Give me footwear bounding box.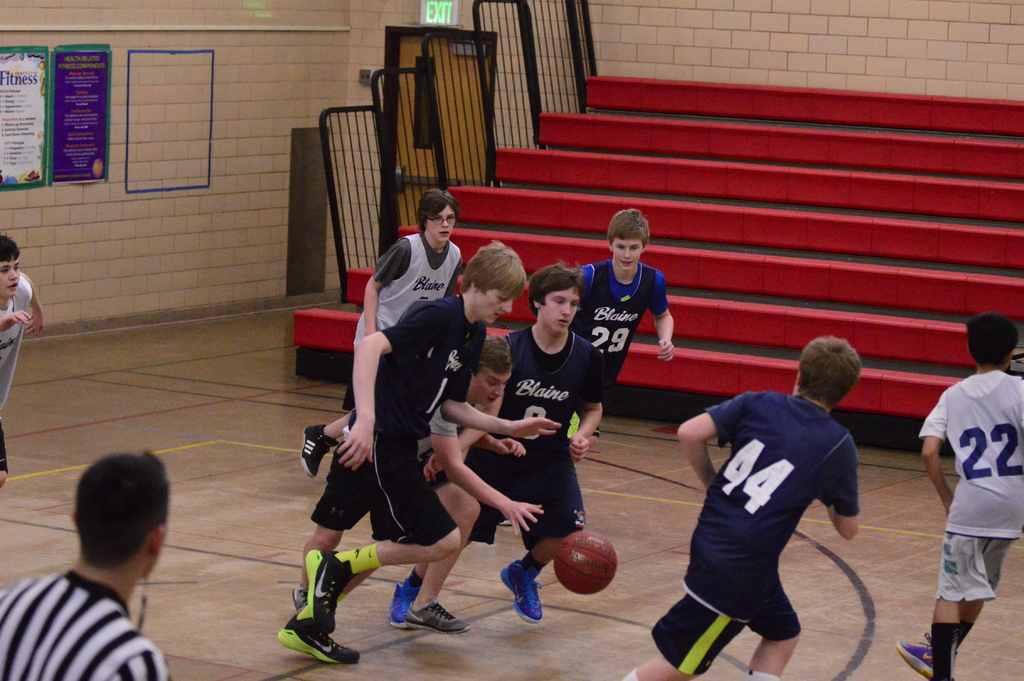
<bbox>276, 617, 359, 662</bbox>.
